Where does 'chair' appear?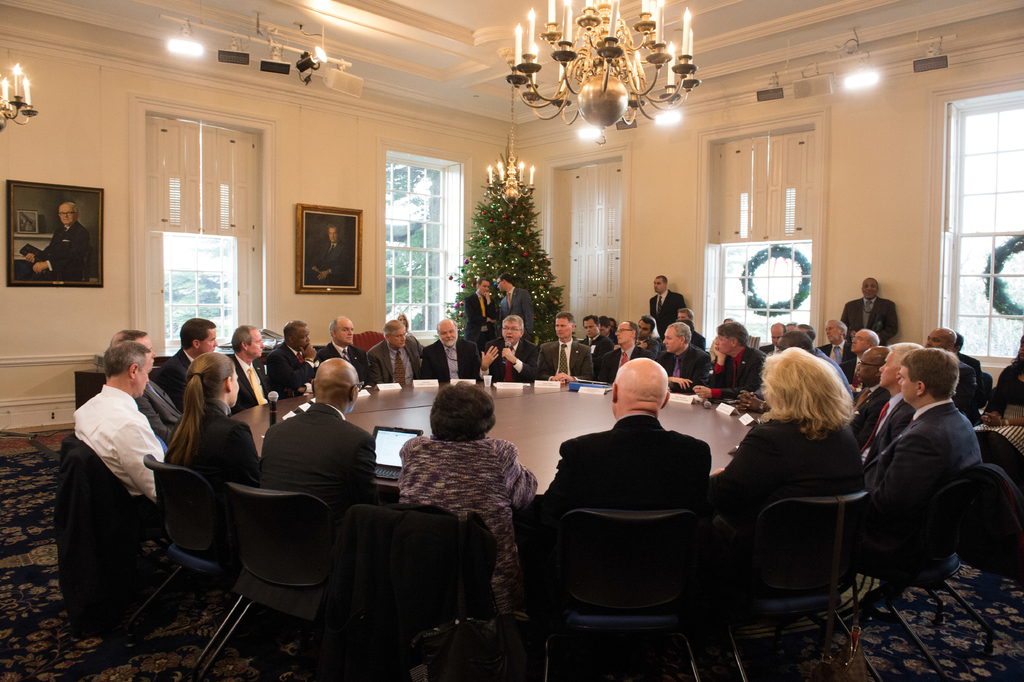
Appears at [left=196, top=481, right=360, bottom=681].
